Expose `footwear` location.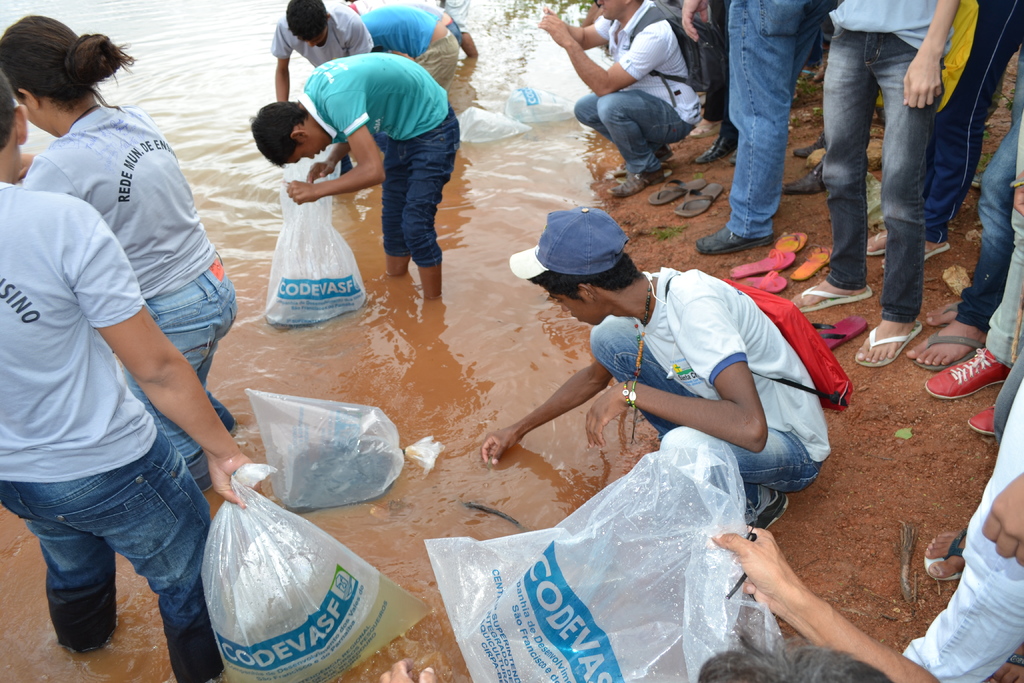
Exposed at bbox(790, 135, 826, 159).
